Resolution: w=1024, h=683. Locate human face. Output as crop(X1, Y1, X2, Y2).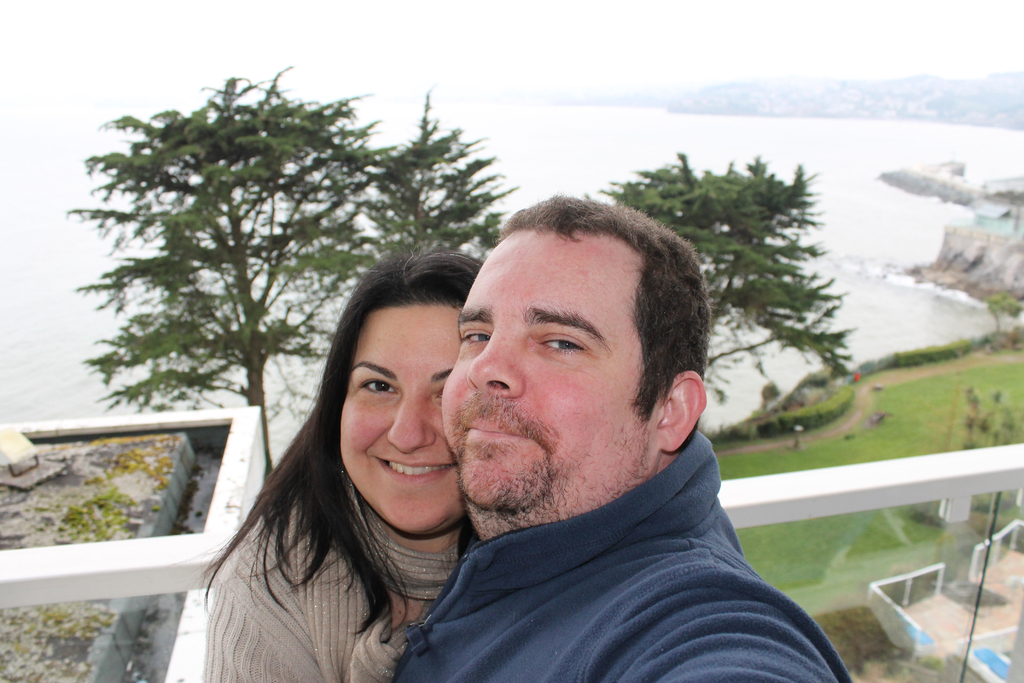
crop(440, 234, 652, 507).
